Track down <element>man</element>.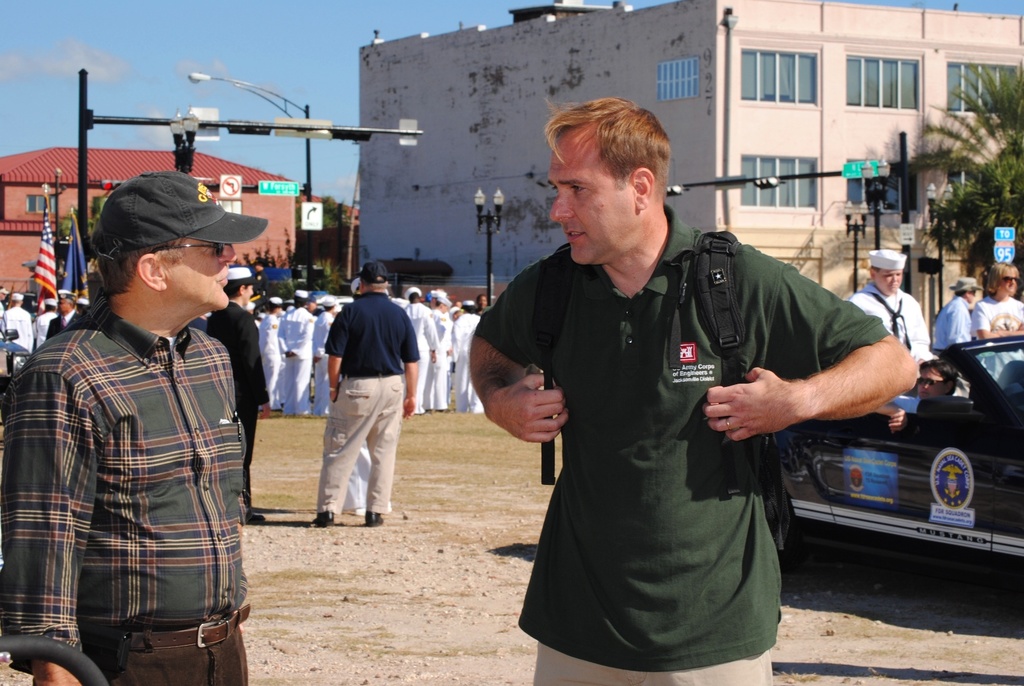
Tracked to detection(199, 265, 272, 527).
